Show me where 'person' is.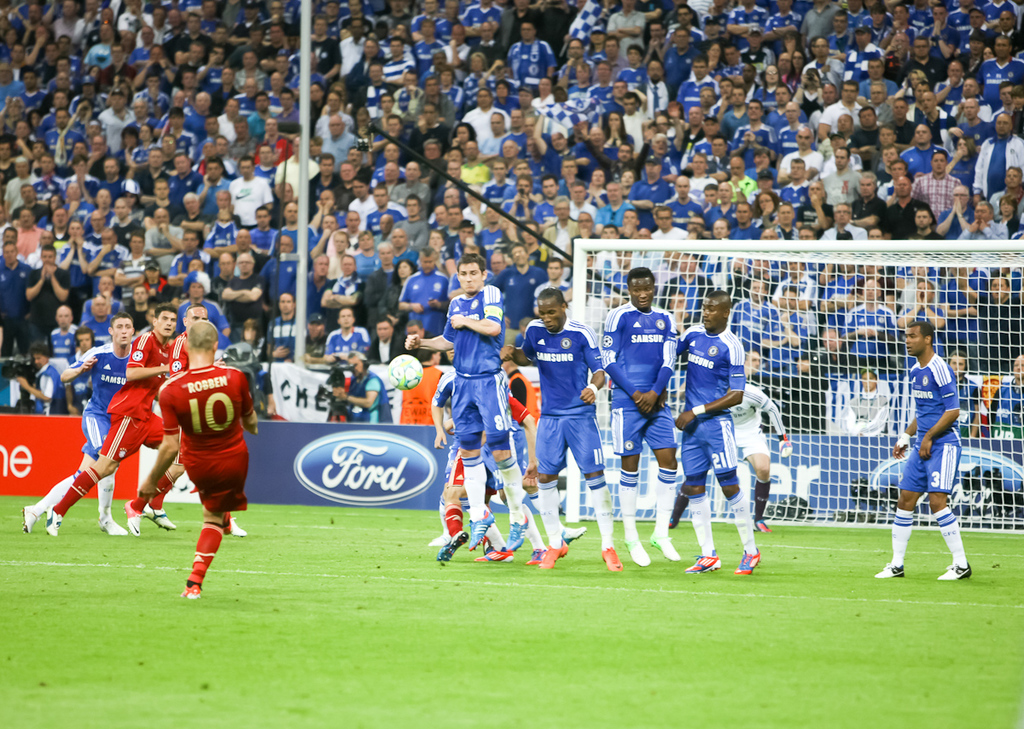
'person' is at (left=207, top=156, right=236, bottom=217).
